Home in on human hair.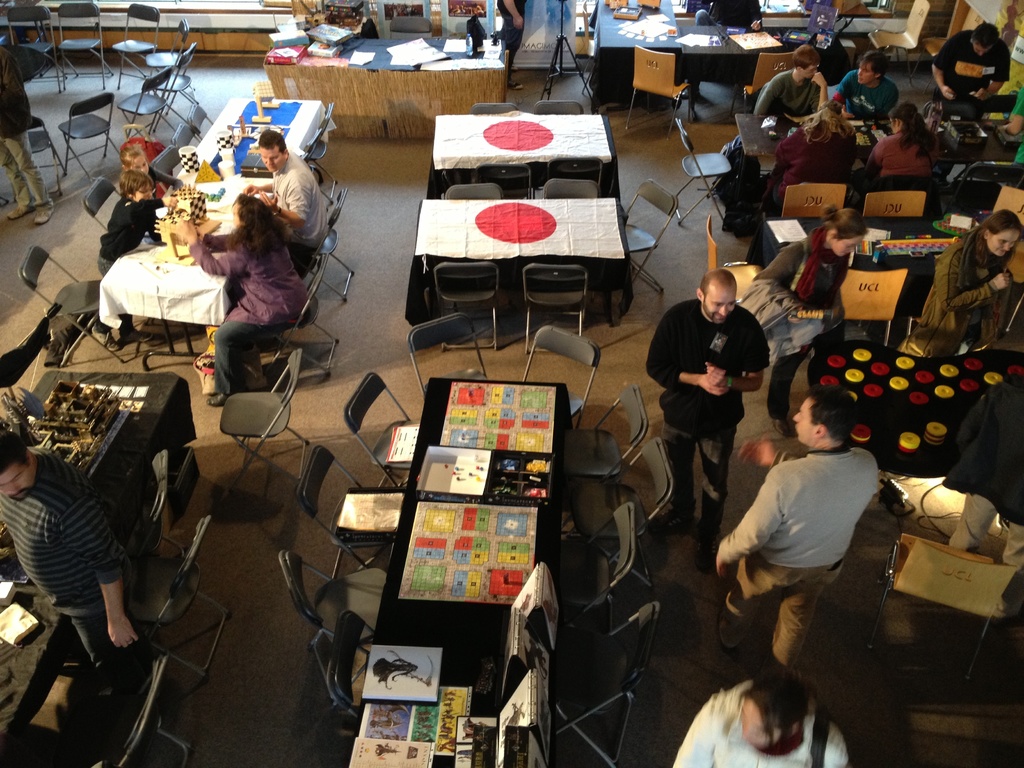
Homed in at <region>979, 209, 1023, 269</region>.
